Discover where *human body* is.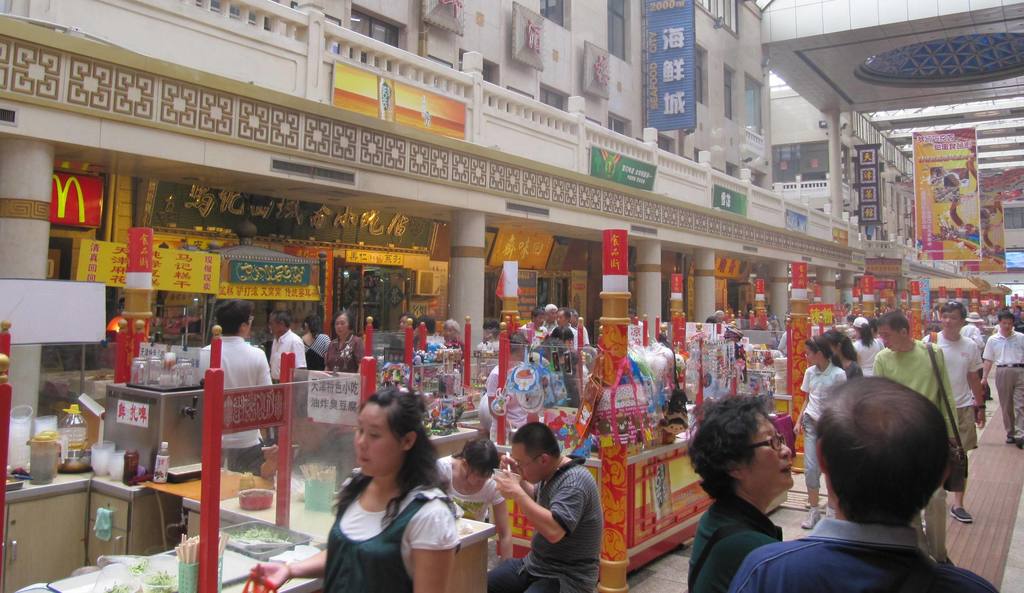
Discovered at [871, 309, 955, 569].
